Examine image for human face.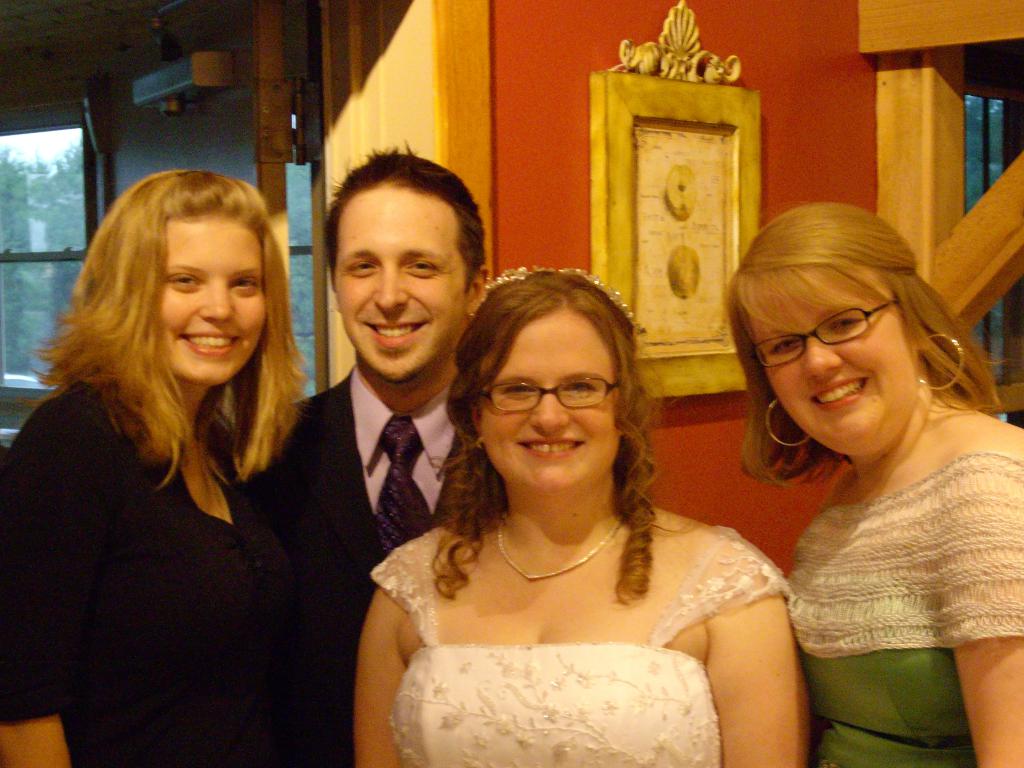
Examination result: select_region(160, 214, 266, 385).
